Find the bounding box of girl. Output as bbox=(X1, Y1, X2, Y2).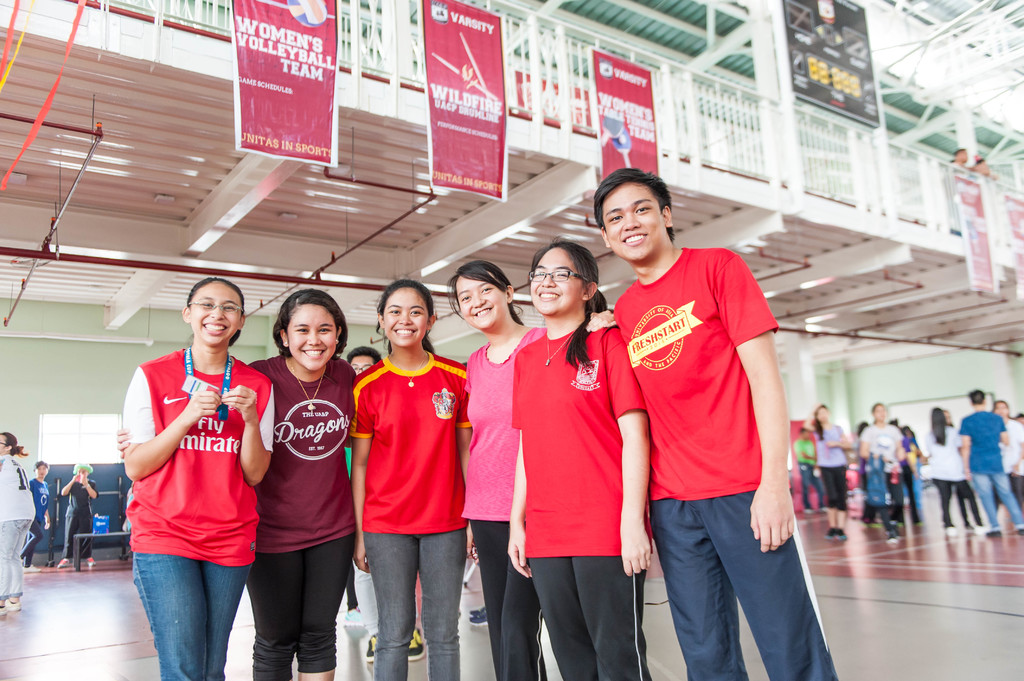
bbox=(459, 260, 614, 680).
